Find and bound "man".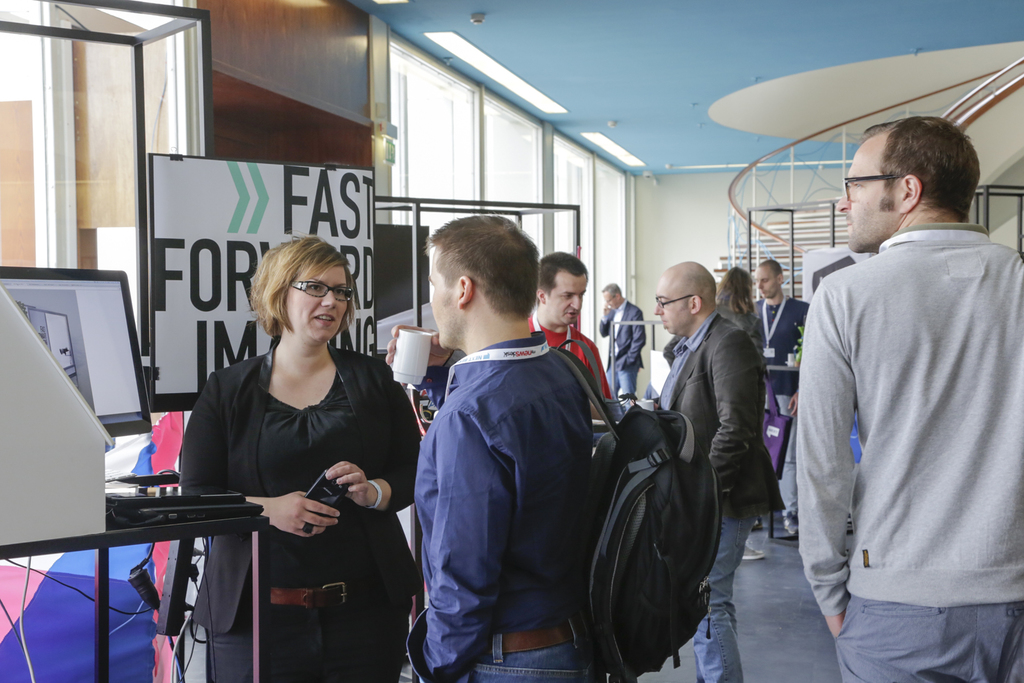
Bound: (529, 249, 612, 408).
